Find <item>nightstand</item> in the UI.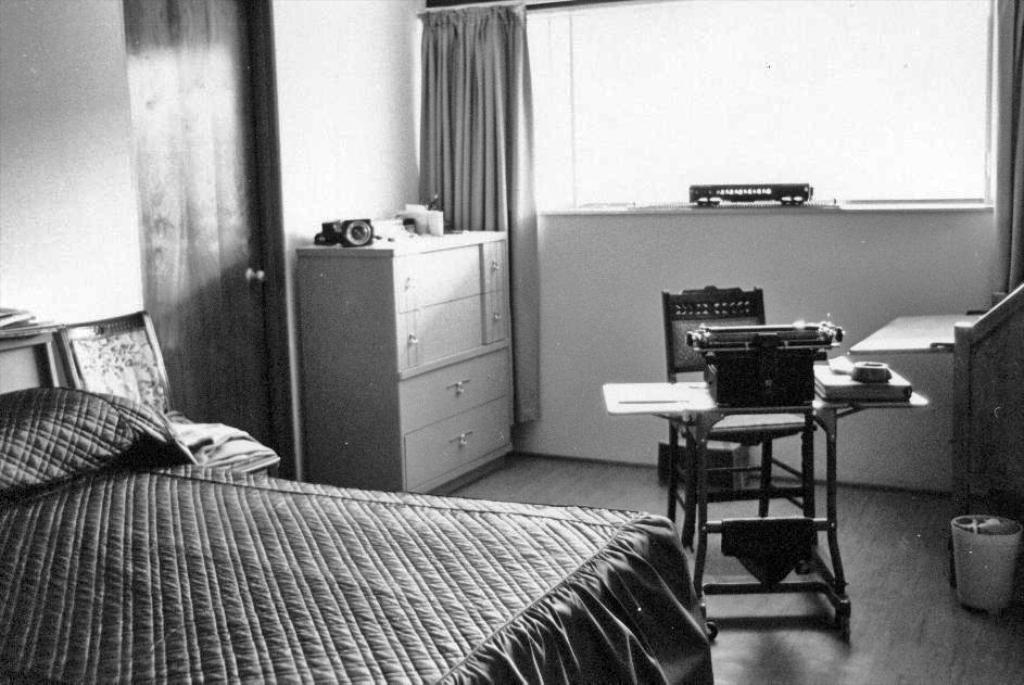
UI element at <bbox>266, 199, 508, 510</bbox>.
